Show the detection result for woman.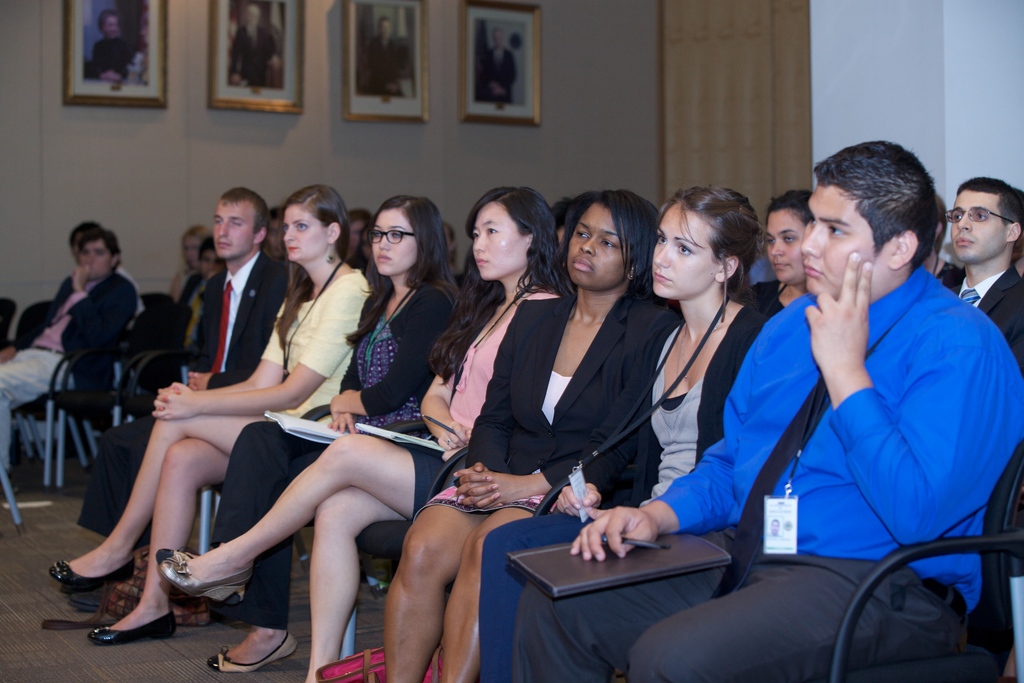
crop(47, 178, 375, 655).
